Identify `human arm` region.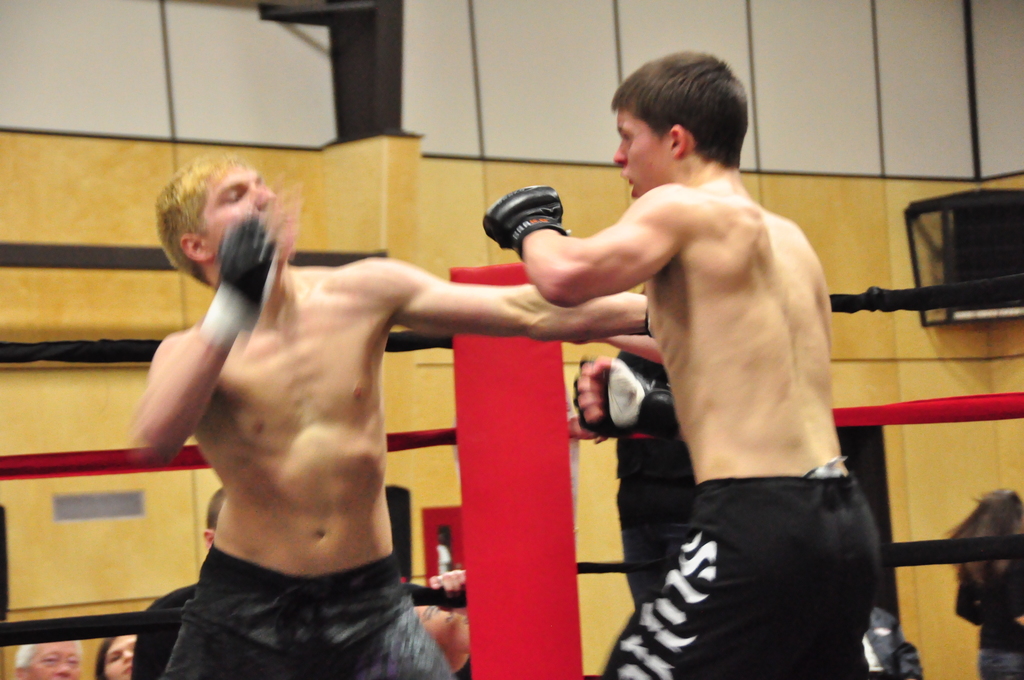
Region: x1=579, y1=379, x2=689, y2=442.
